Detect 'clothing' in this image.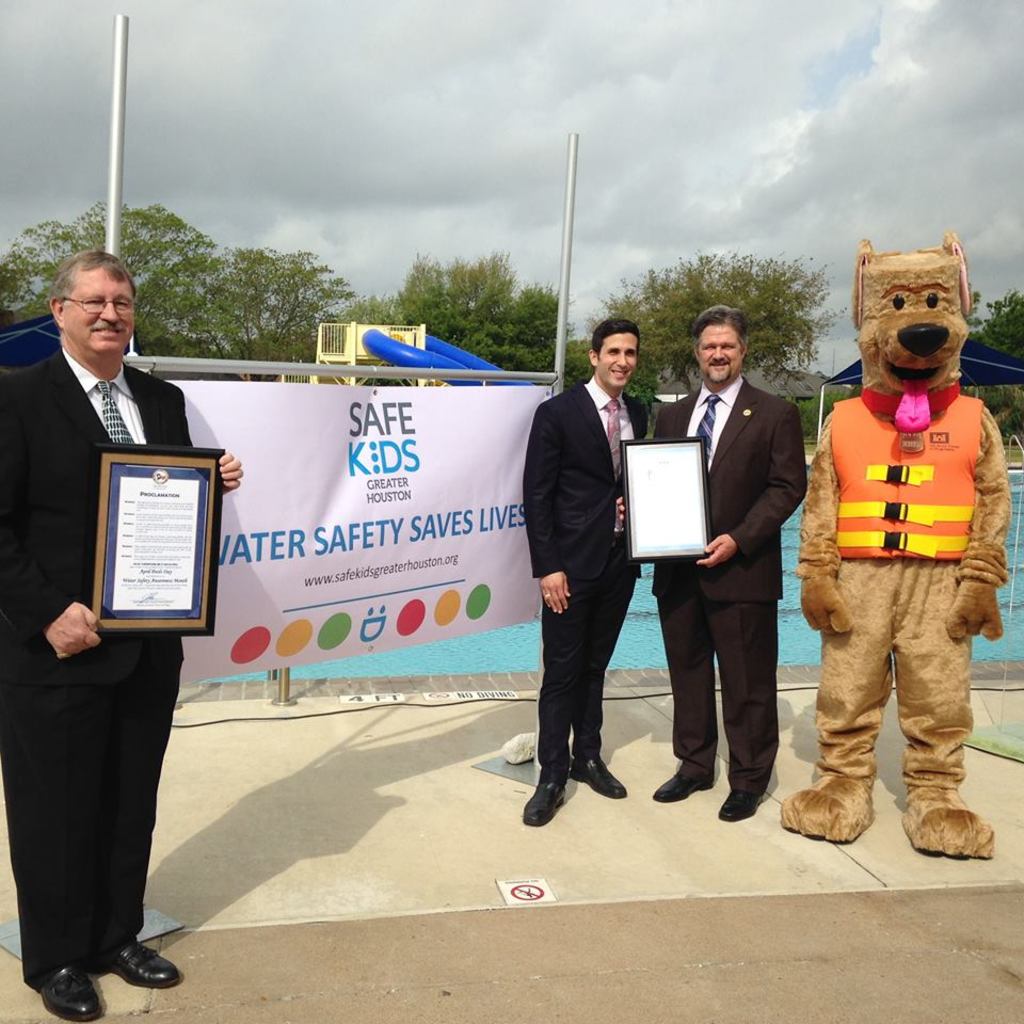
Detection: box=[652, 371, 806, 790].
